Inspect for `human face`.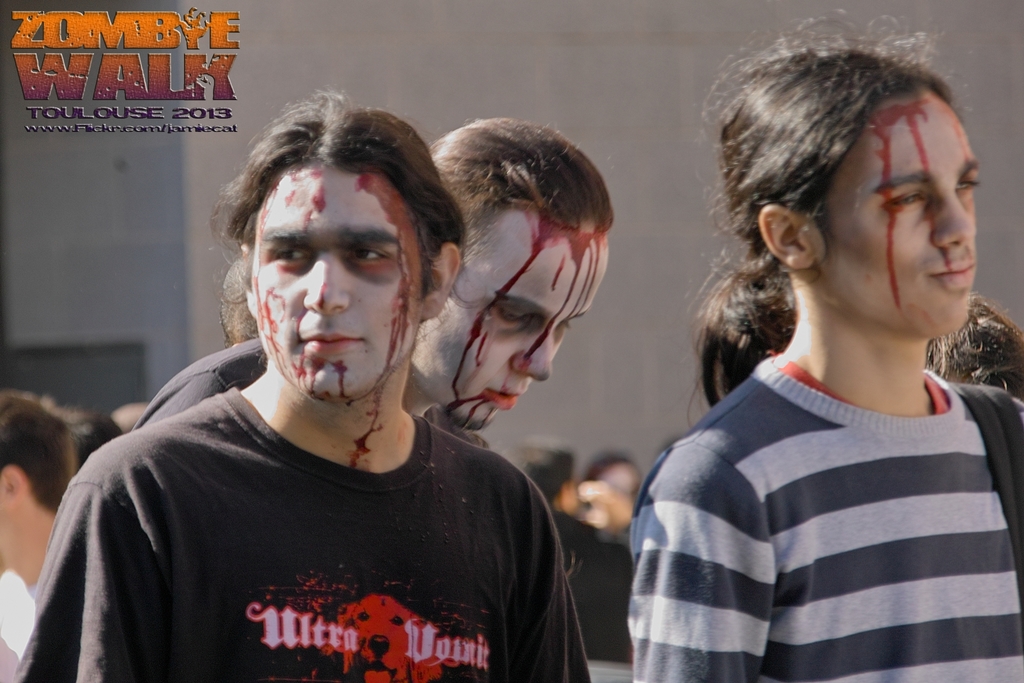
Inspection: select_region(824, 108, 980, 338).
